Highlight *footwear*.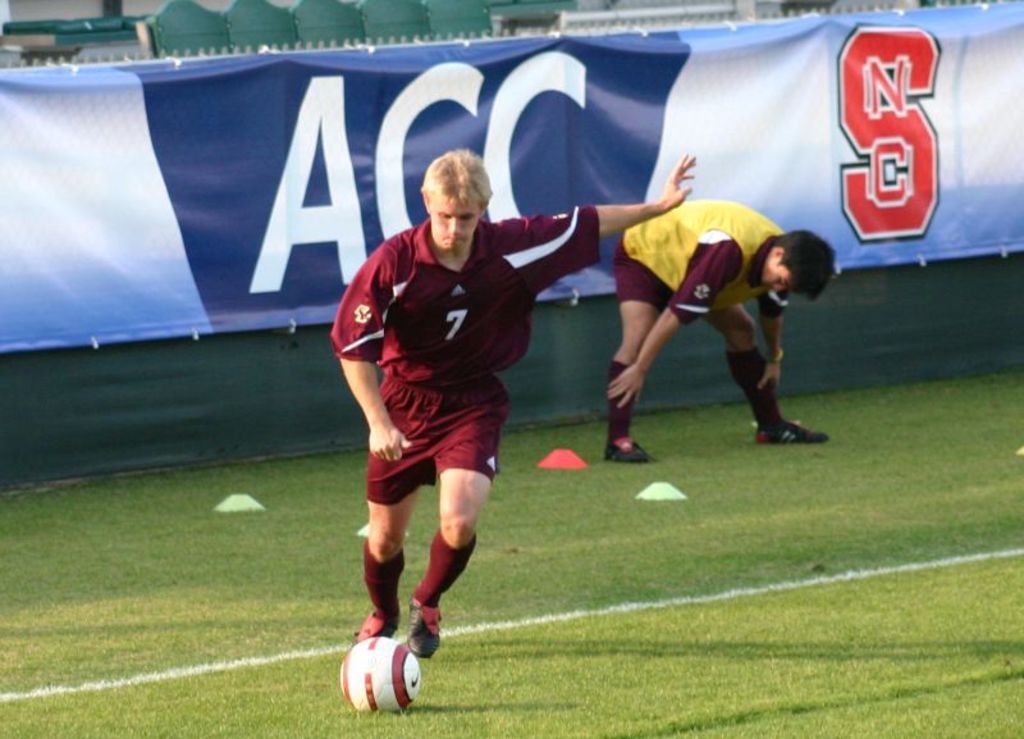
Highlighted region: left=750, top=418, right=833, bottom=447.
